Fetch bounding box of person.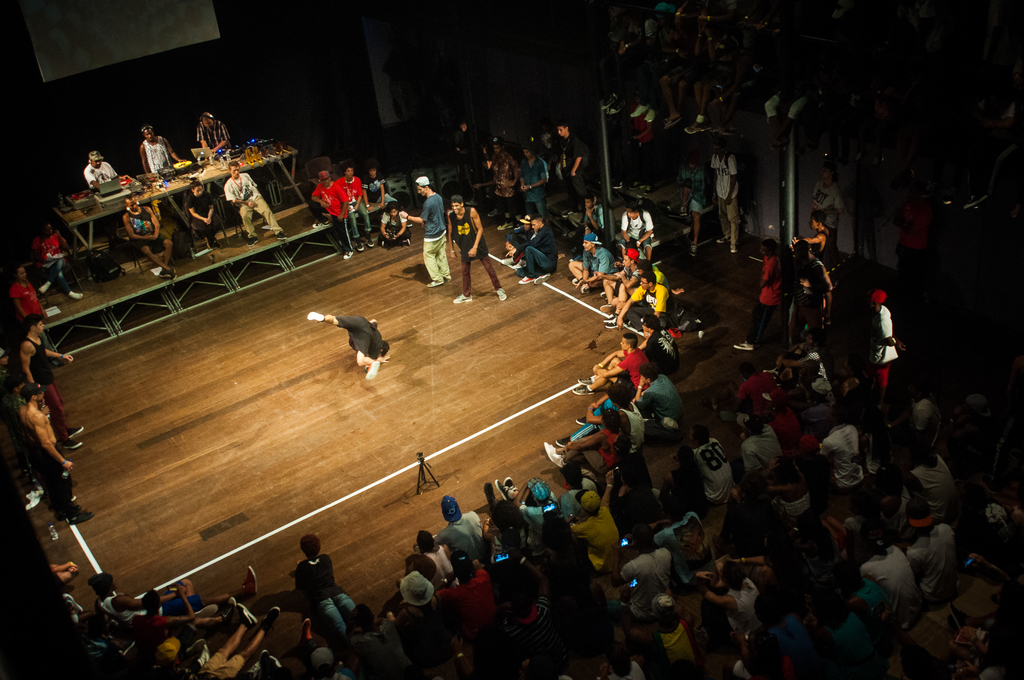
Bbox: <bbox>186, 182, 225, 250</bbox>.
